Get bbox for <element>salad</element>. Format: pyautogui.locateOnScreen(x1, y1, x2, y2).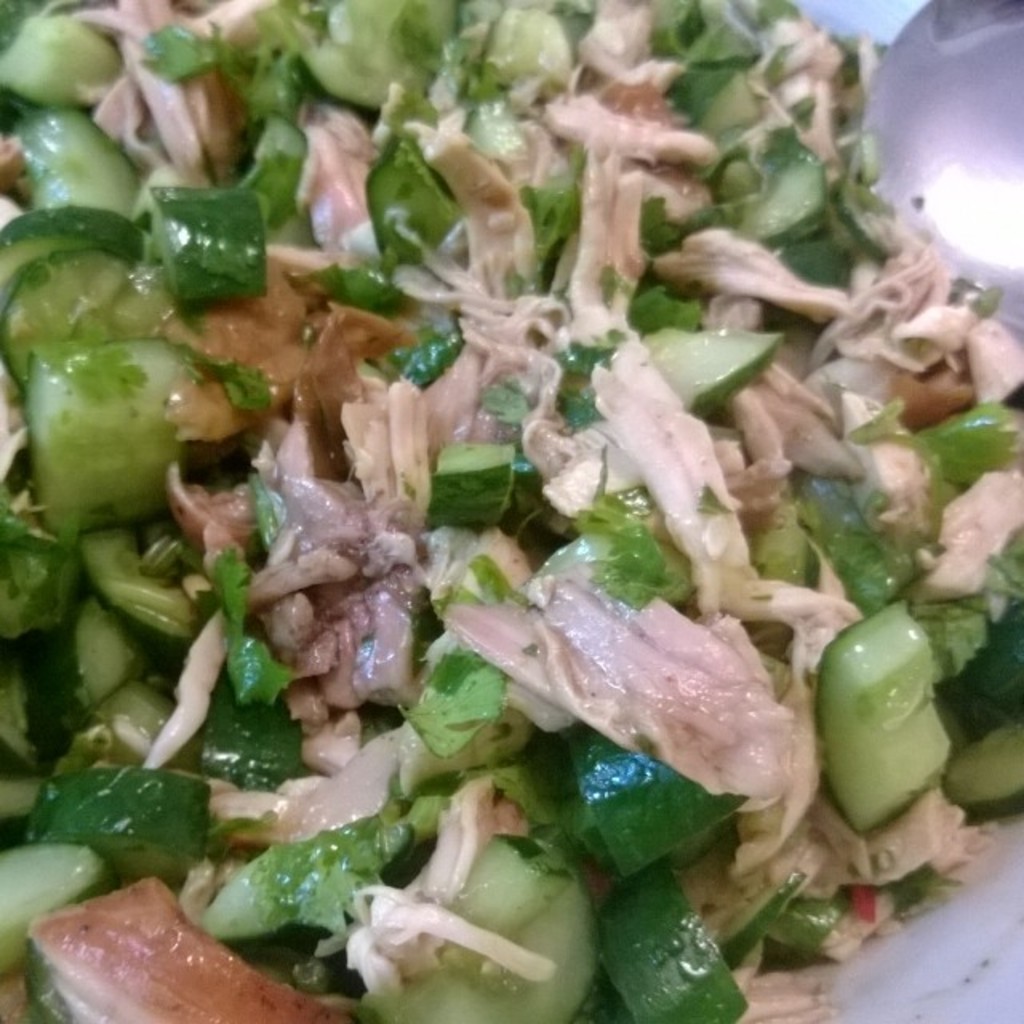
pyautogui.locateOnScreen(0, 0, 1022, 1022).
